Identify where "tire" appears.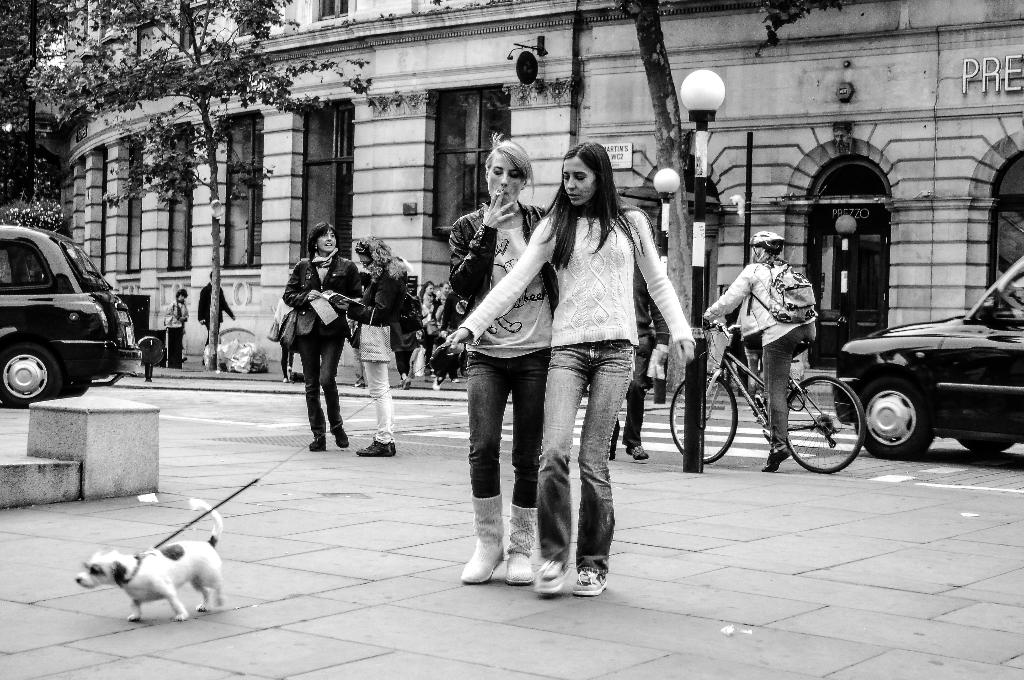
Appears at (786, 373, 862, 470).
